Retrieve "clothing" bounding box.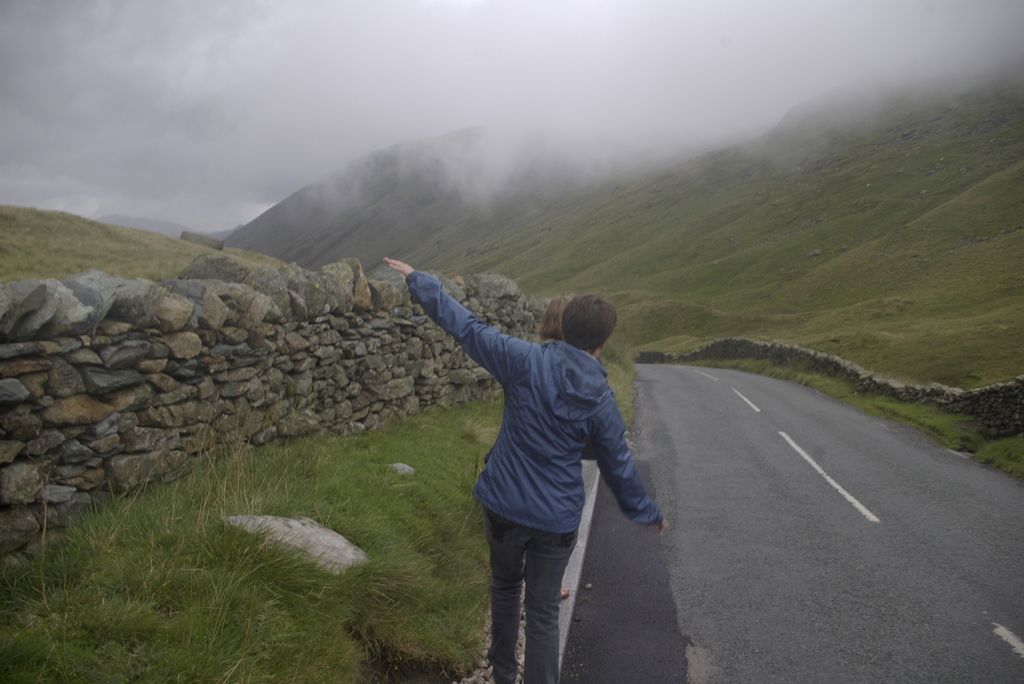
Bounding box: select_region(426, 259, 650, 627).
